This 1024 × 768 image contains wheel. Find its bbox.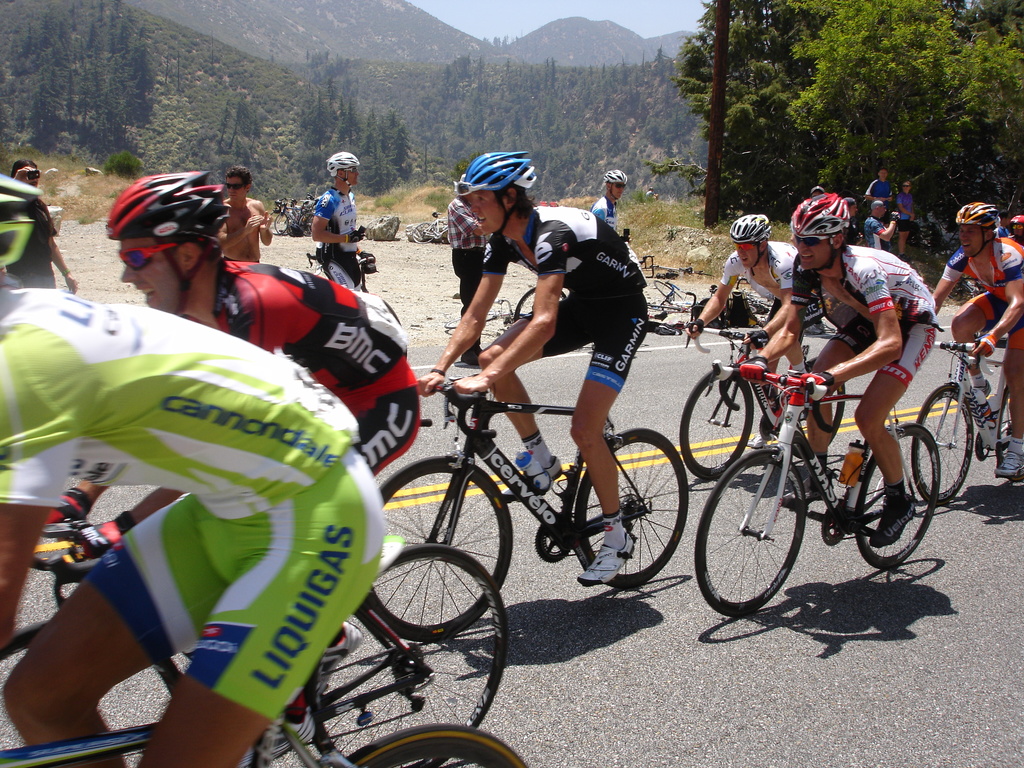
box(850, 420, 939, 564).
